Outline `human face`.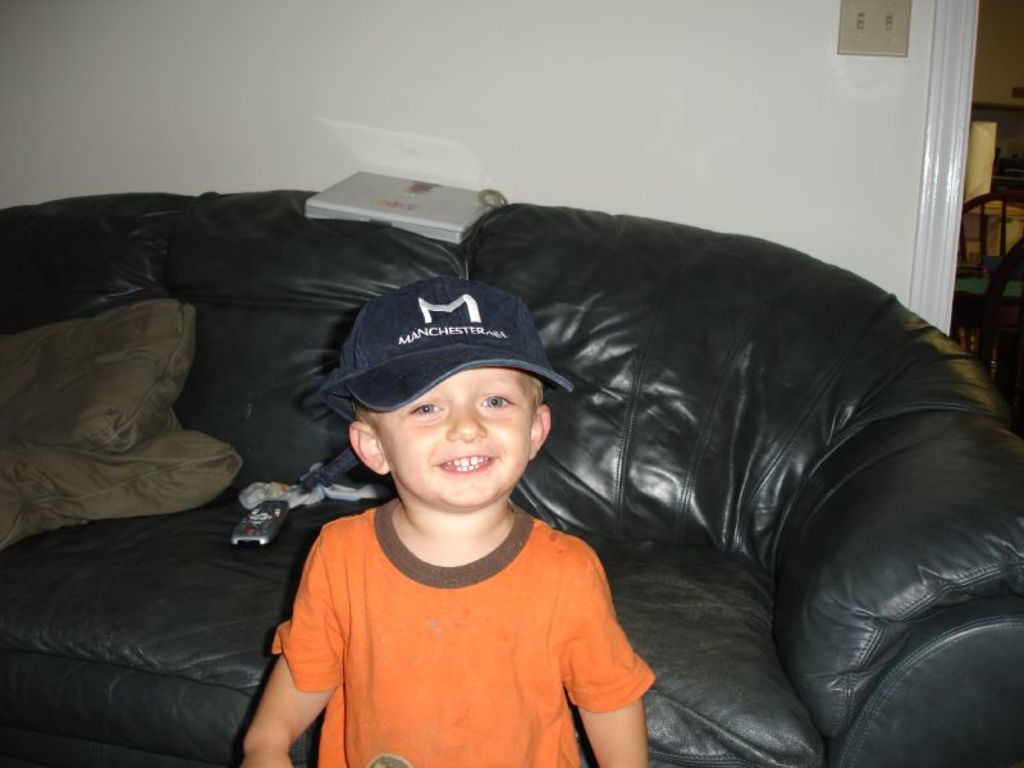
Outline: [379,371,535,513].
